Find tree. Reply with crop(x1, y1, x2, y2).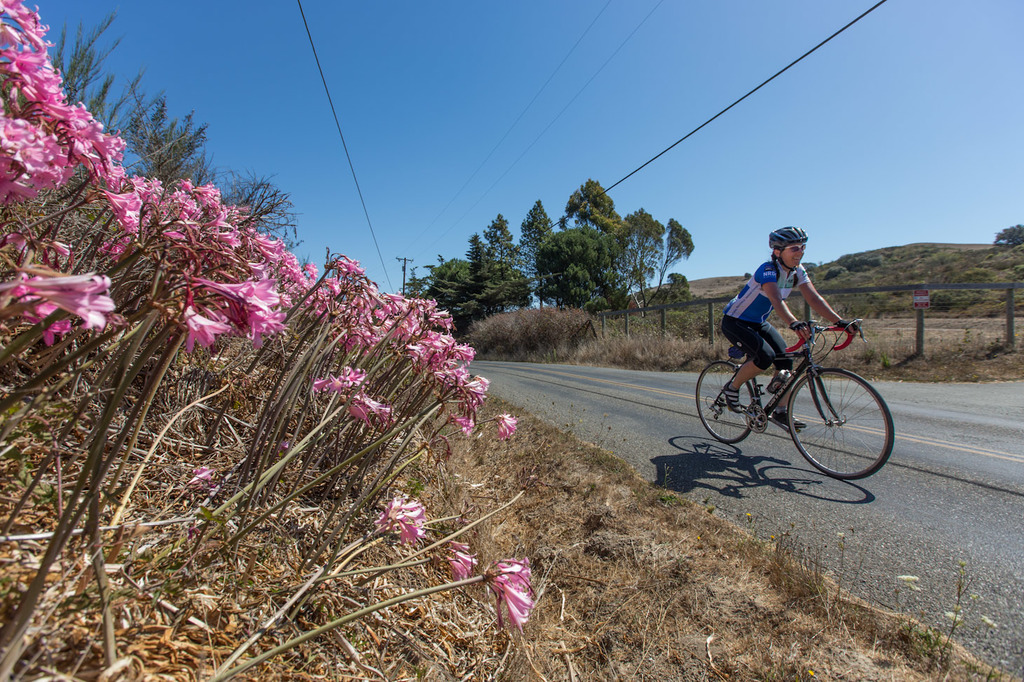
crop(421, 259, 505, 336).
